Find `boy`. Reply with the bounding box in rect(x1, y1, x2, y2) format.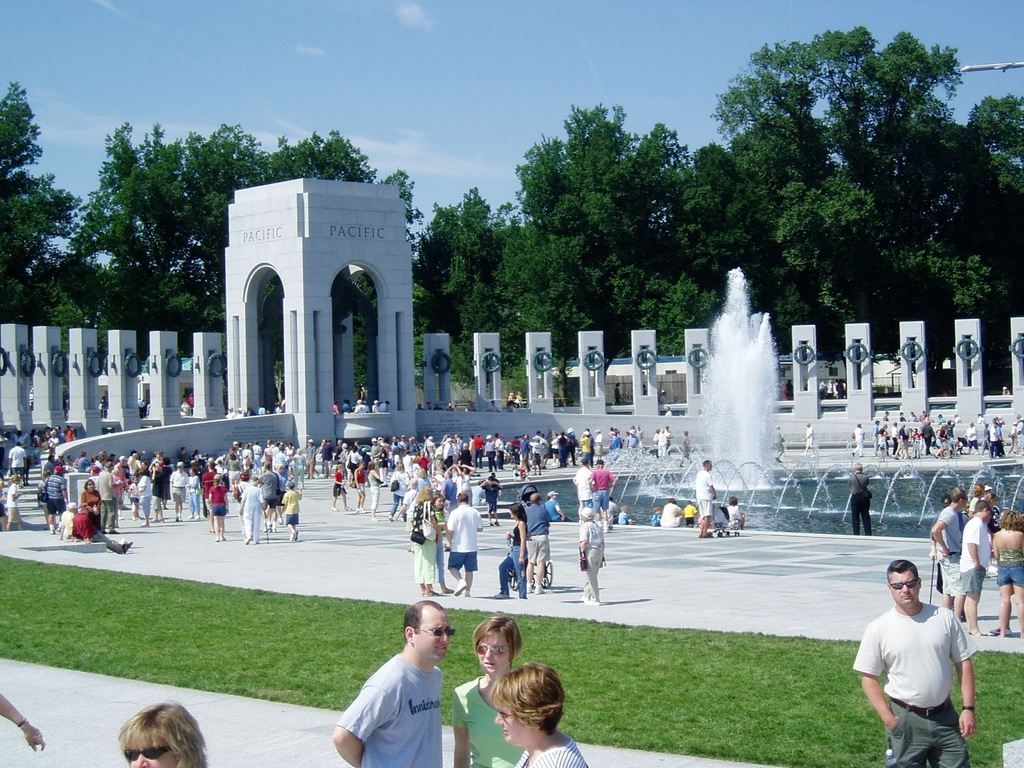
rect(611, 506, 637, 524).
